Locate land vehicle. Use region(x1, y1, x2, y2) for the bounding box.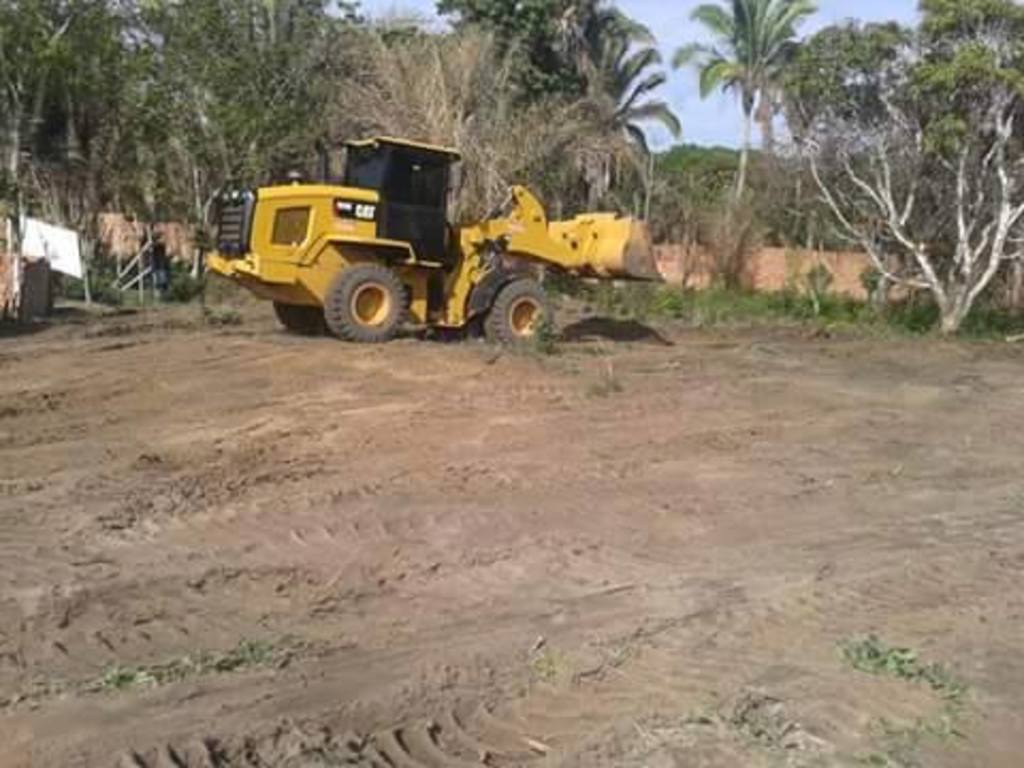
region(207, 137, 540, 346).
